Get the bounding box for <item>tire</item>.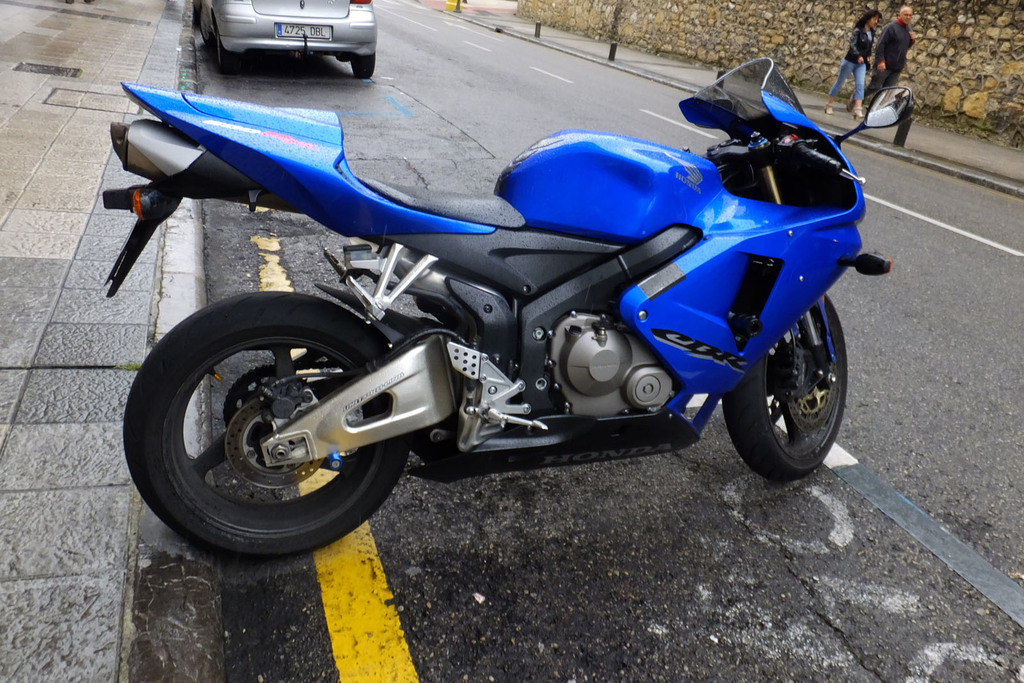
{"left": 216, "top": 32, "right": 231, "bottom": 74}.
